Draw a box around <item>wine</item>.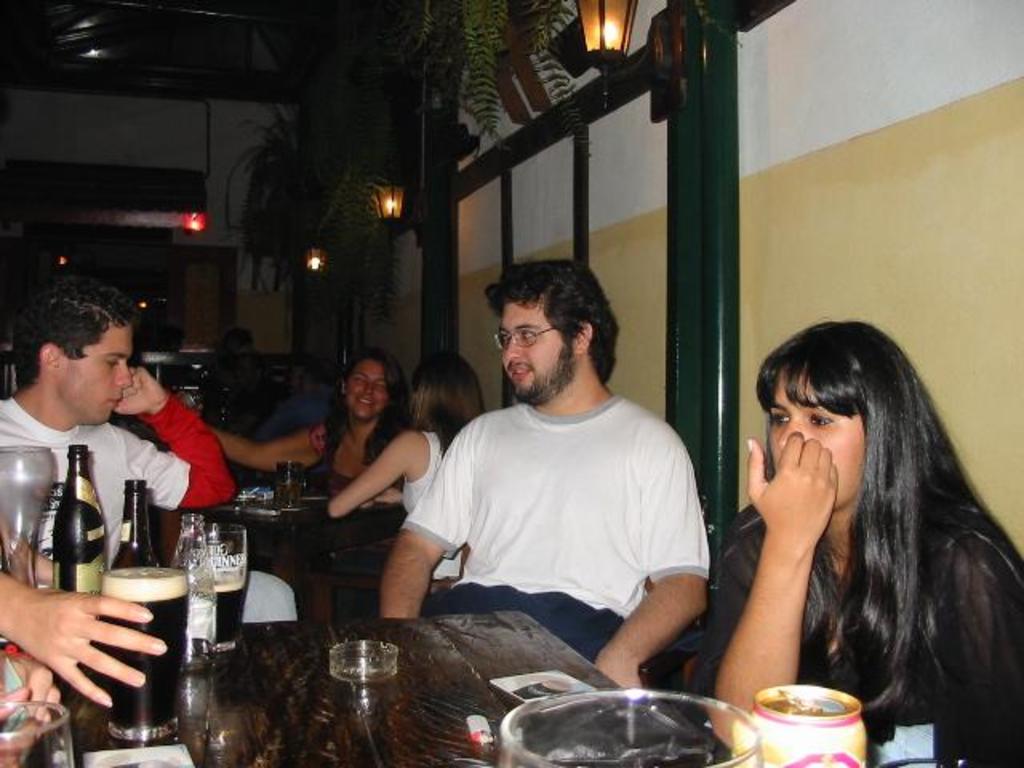
96,571,184,733.
